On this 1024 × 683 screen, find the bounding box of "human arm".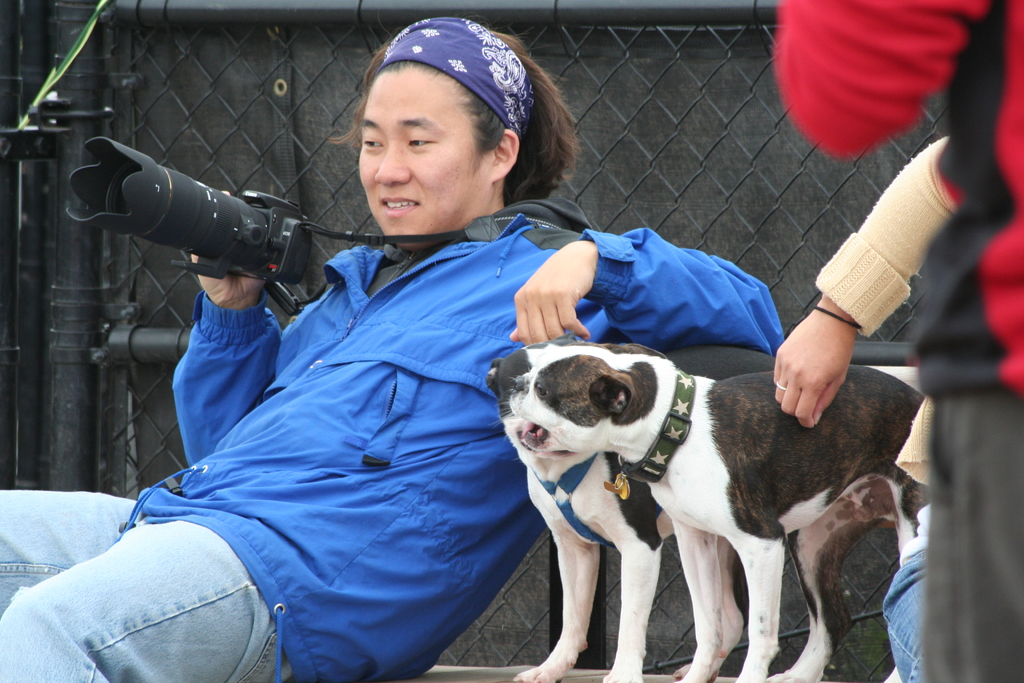
Bounding box: 511,226,787,350.
